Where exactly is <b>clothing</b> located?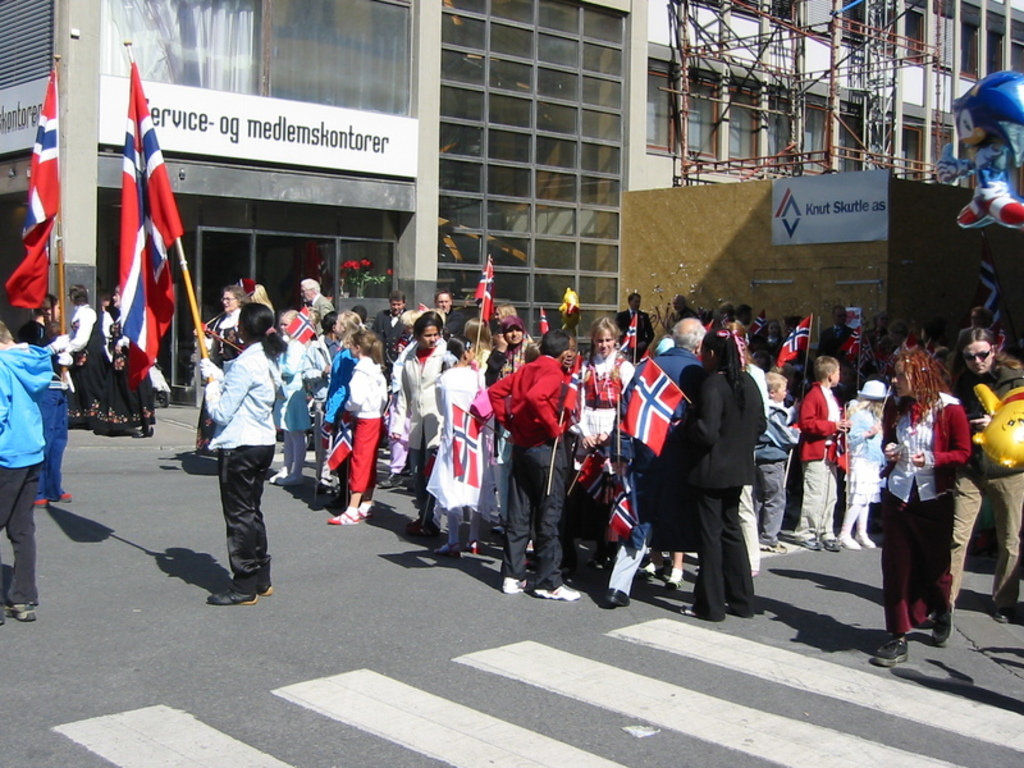
Its bounding box is locate(879, 495, 948, 639).
